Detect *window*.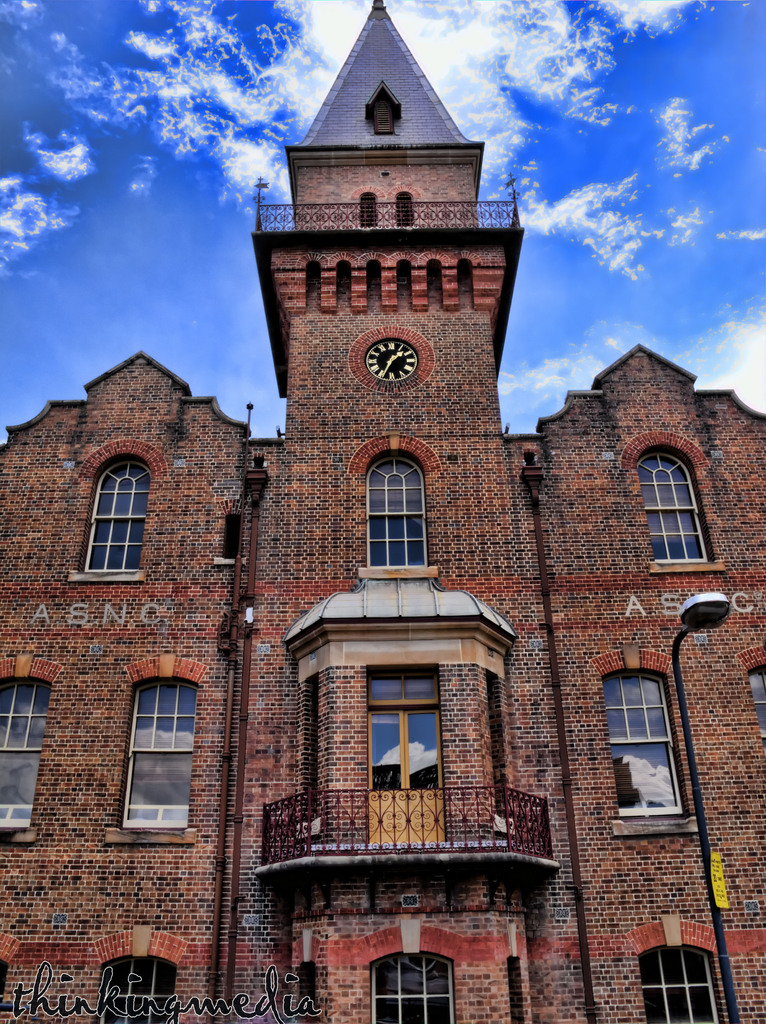
Detected at bbox=[359, 456, 439, 575].
